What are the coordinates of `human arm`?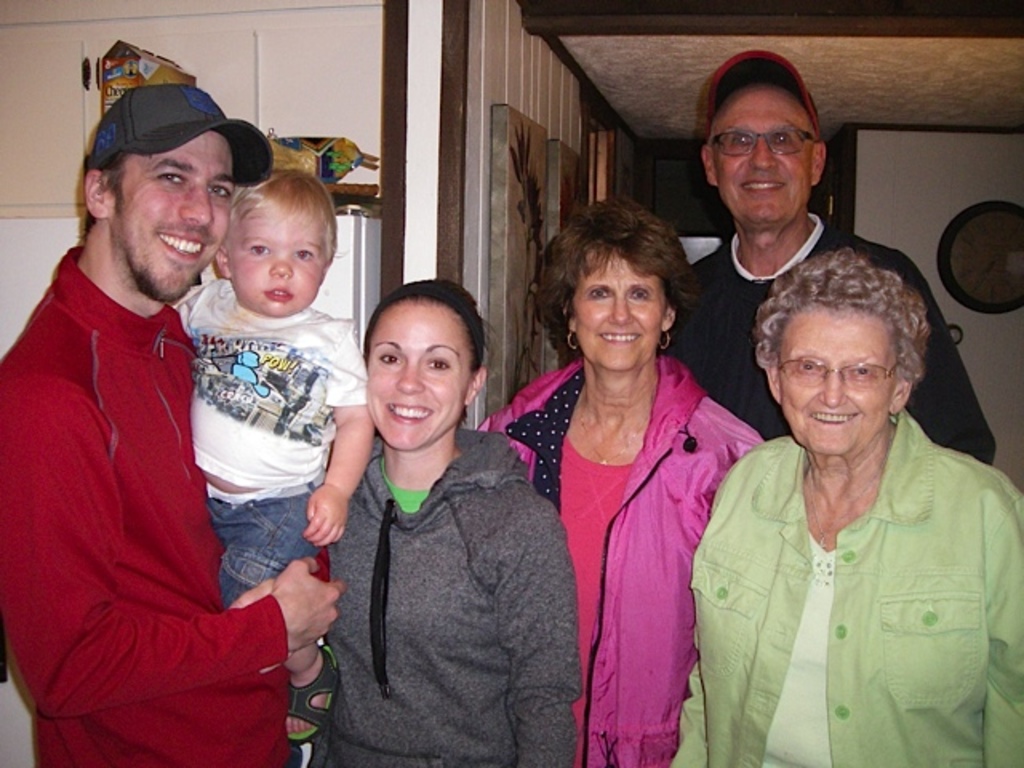
<region>309, 405, 378, 546</region>.
